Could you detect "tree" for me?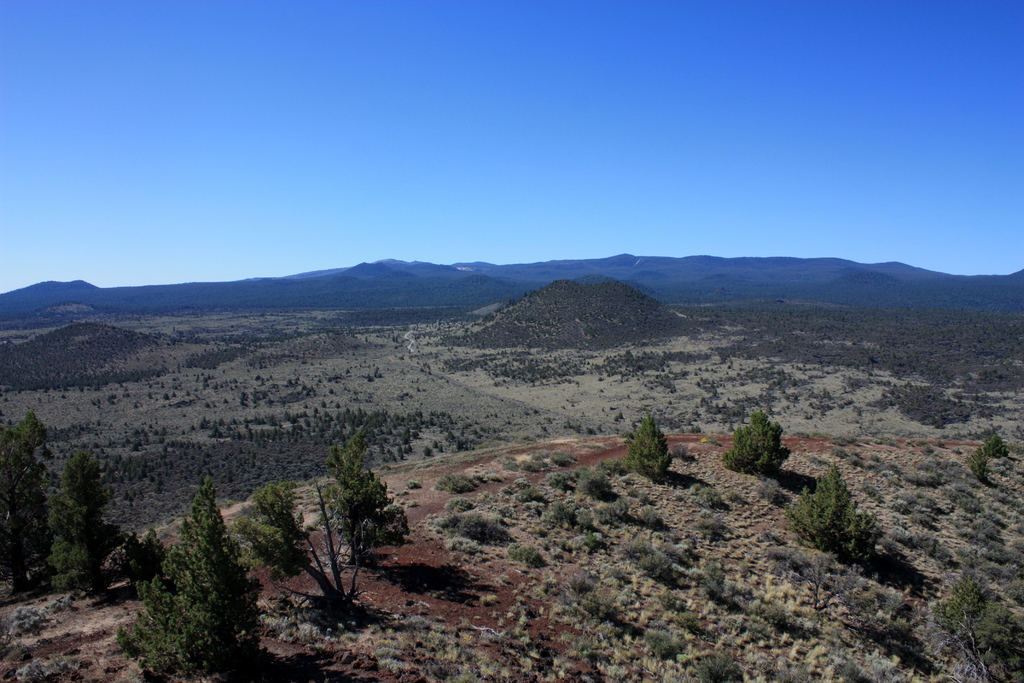
Detection result: <box>240,483,381,618</box>.
